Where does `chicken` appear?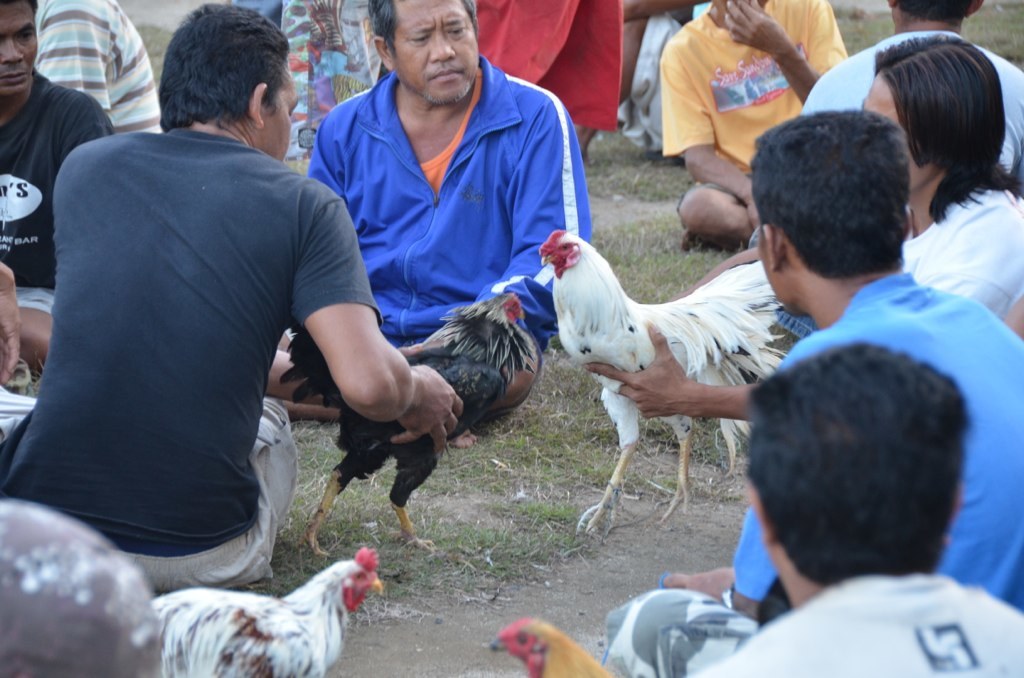
Appears at 269 289 527 557.
